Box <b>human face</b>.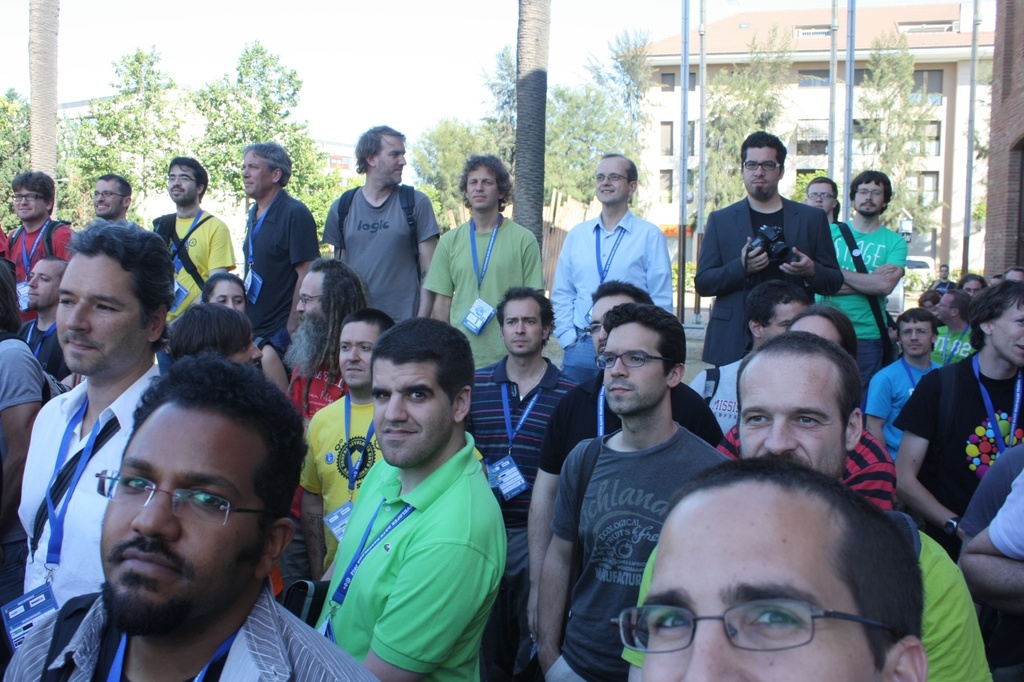
select_region(586, 295, 635, 354).
